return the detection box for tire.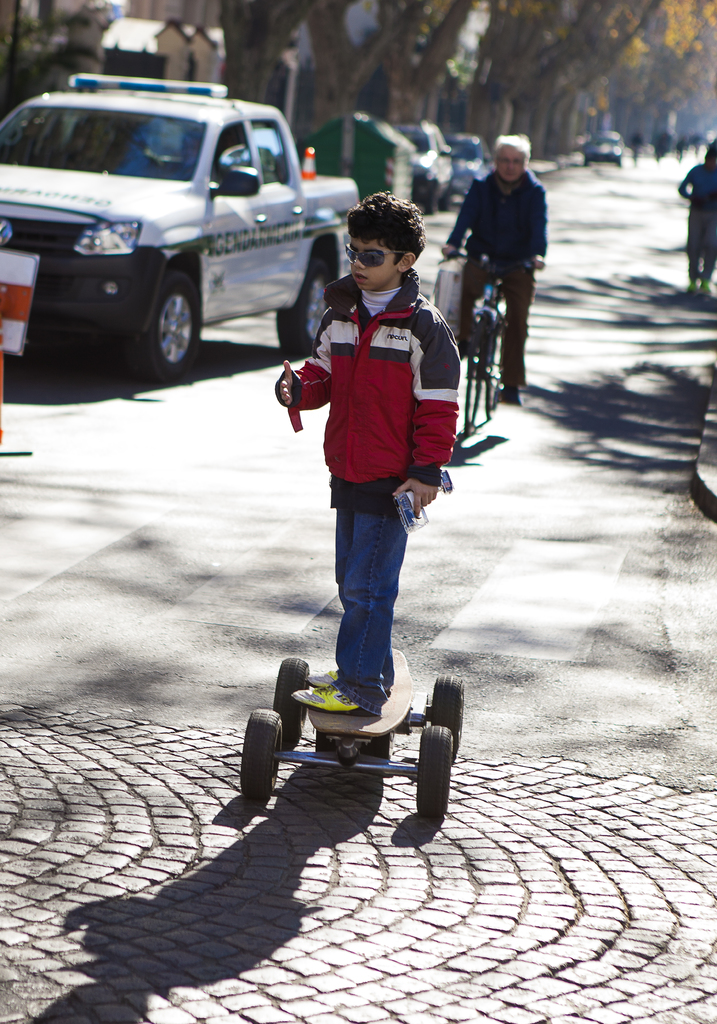
{"left": 490, "top": 309, "right": 514, "bottom": 409}.
